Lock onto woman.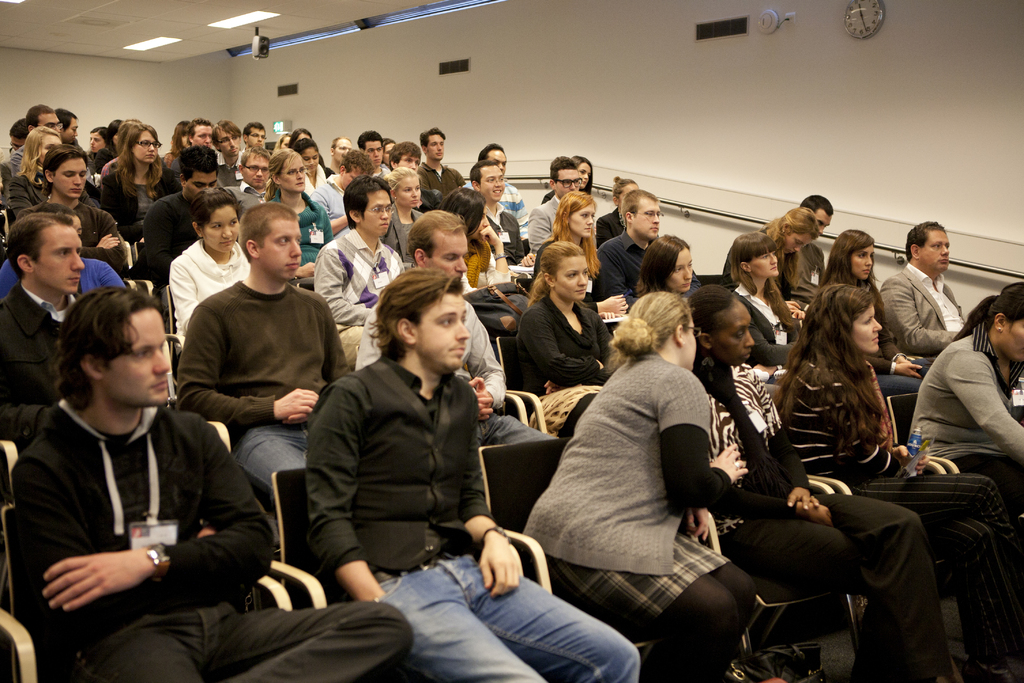
Locked: crop(160, 122, 193, 169).
